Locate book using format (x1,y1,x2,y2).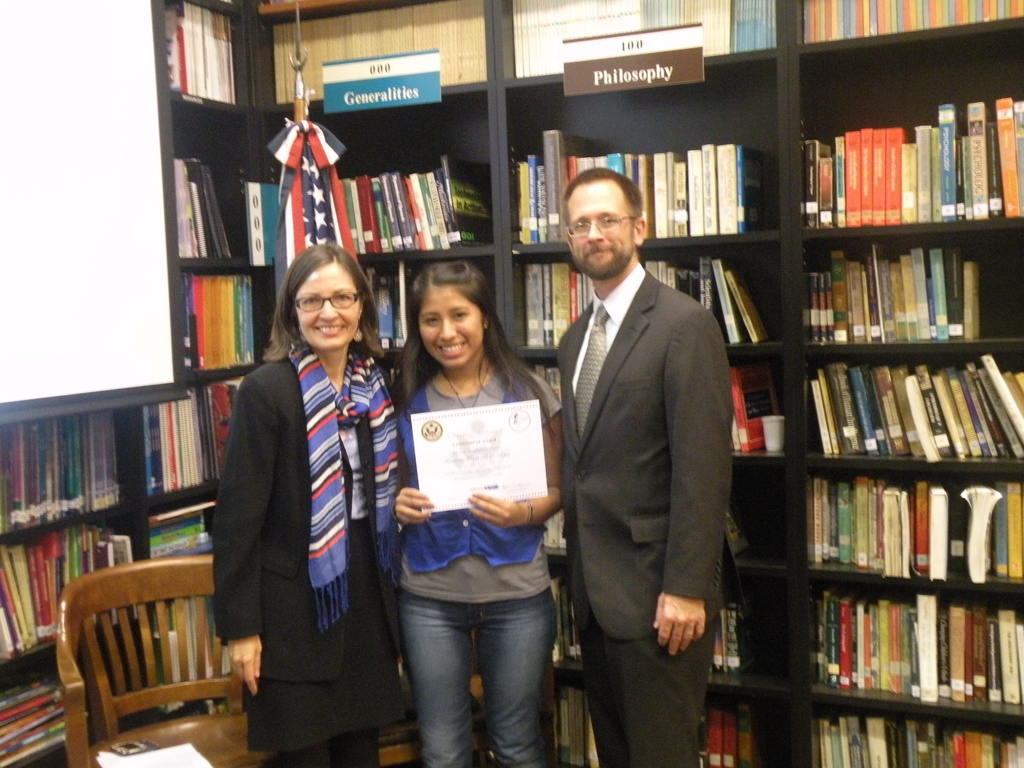
(724,497,753,556).
